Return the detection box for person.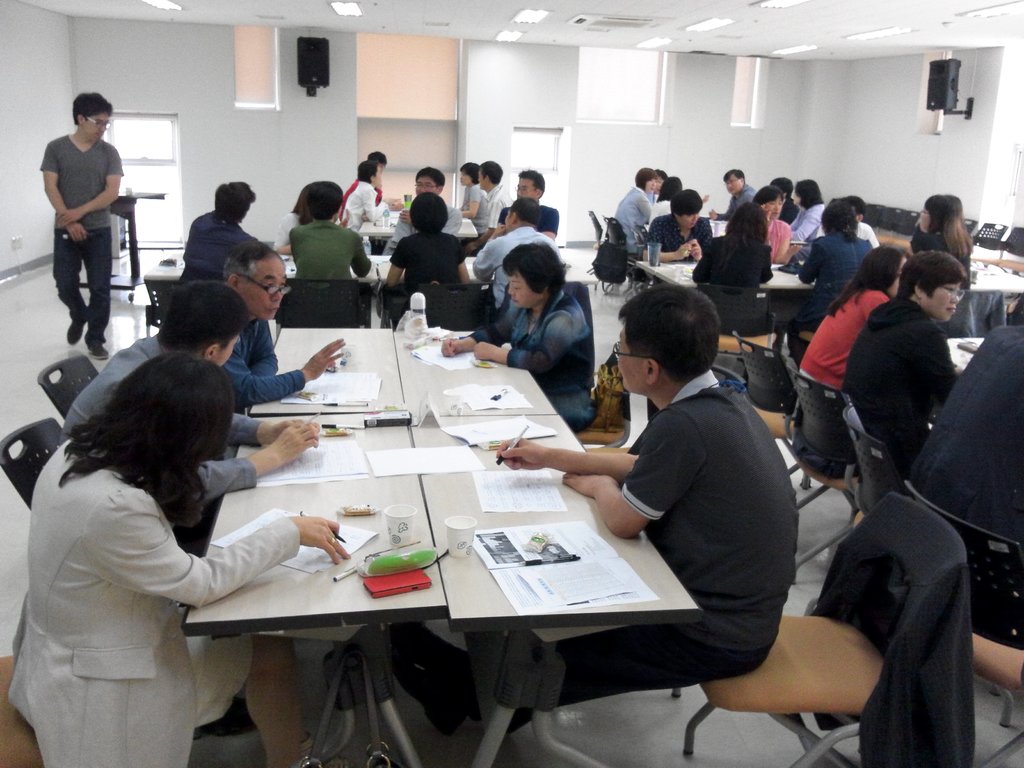
{"left": 380, "top": 166, "right": 460, "bottom": 250}.
